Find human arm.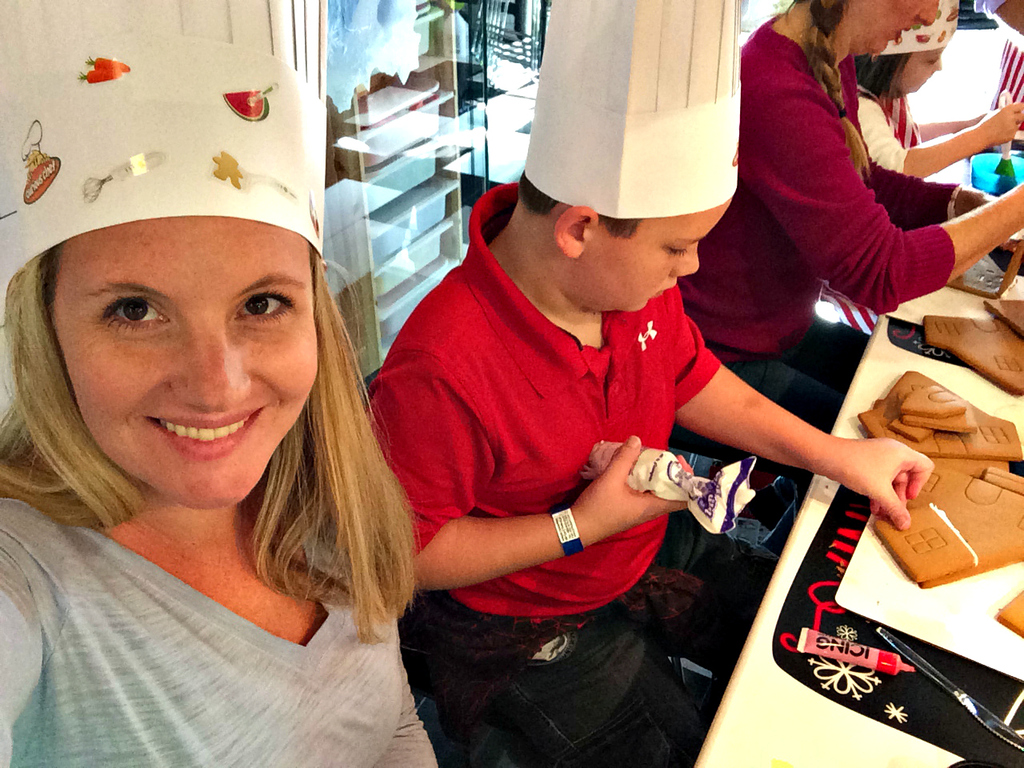
BBox(858, 92, 1023, 180).
